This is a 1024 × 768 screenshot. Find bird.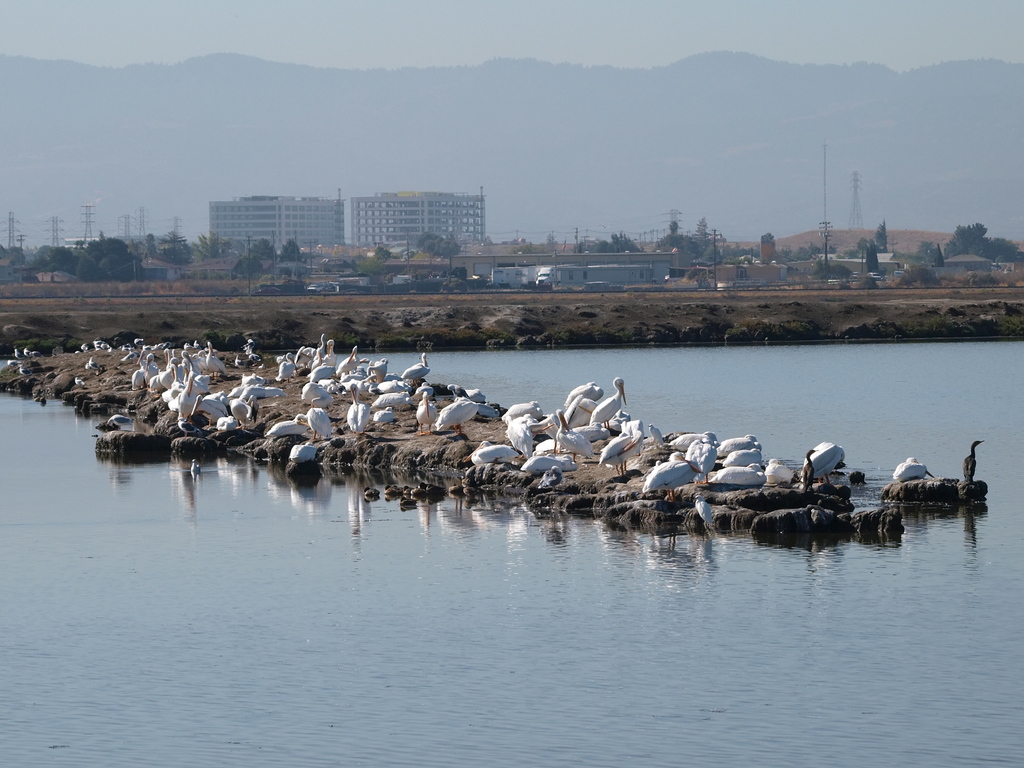
Bounding box: bbox=(175, 377, 204, 419).
